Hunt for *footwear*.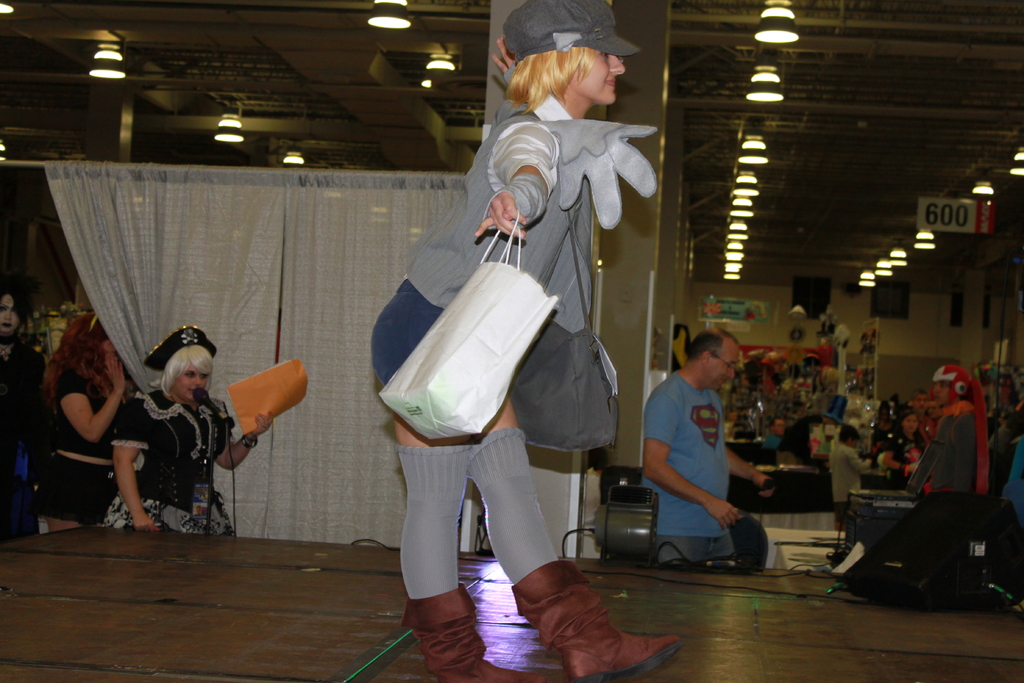
Hunted down at <box>394,584,549,682</box>.
